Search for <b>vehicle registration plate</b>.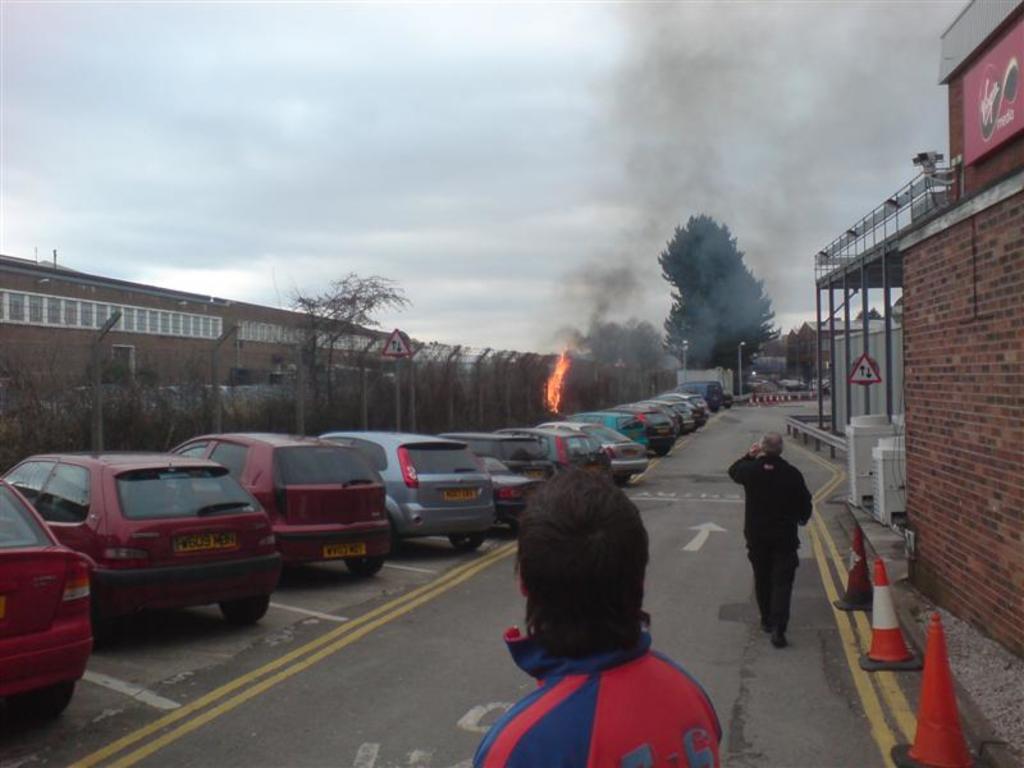
Found at locate(325, 544, 367, 556).
